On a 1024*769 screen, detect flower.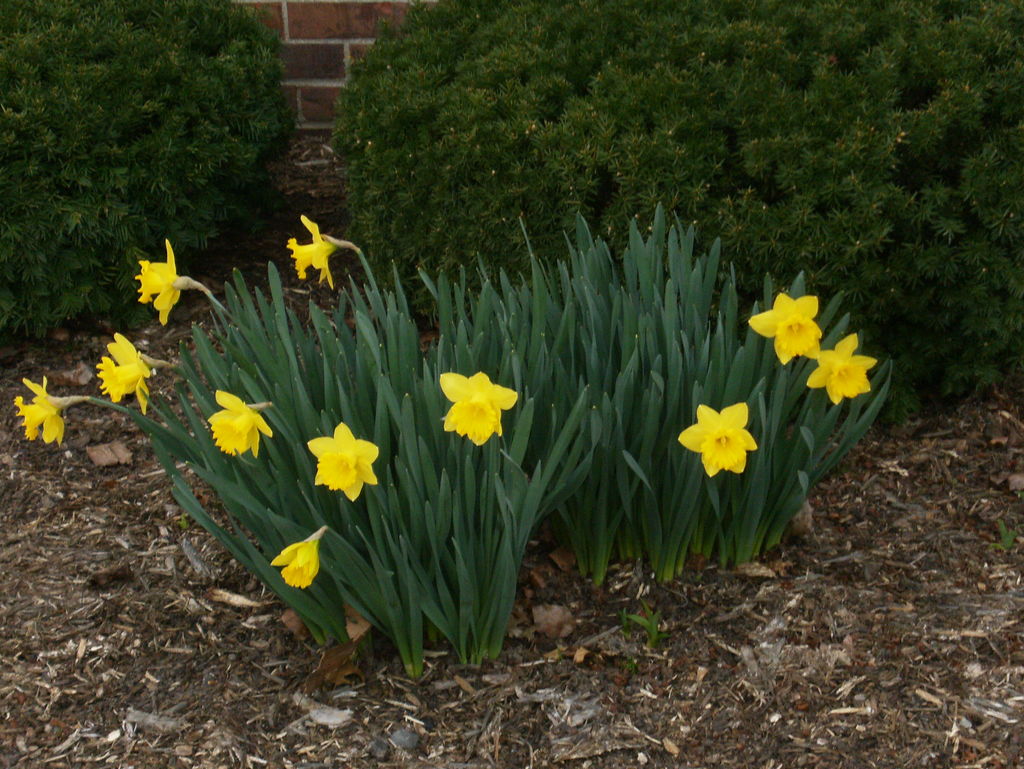
BBox(288, 215, 337, 284).
